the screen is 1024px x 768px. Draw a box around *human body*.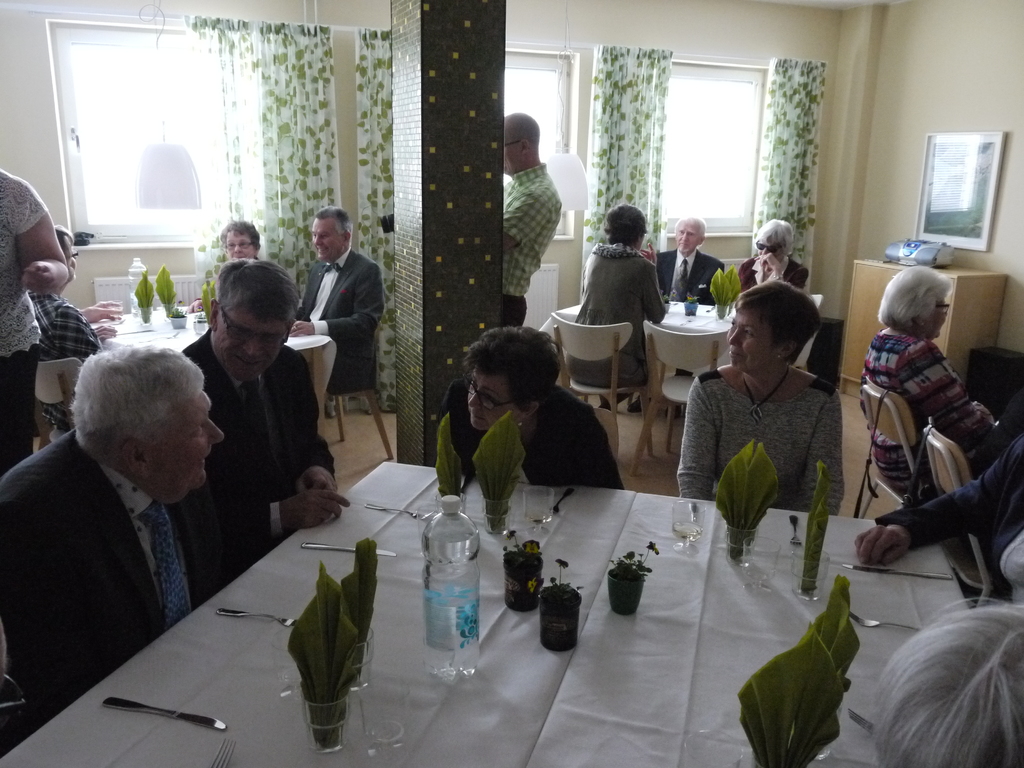
[294, 199, 396, 399].
